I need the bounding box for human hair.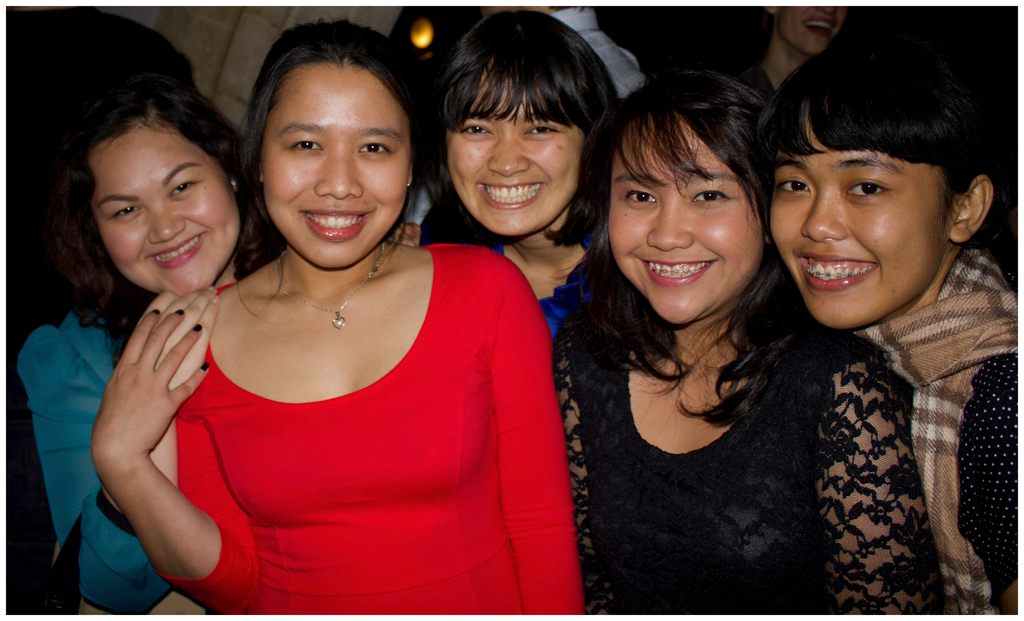
Here it is: <region>744, 41, 1001, 270</region>.
